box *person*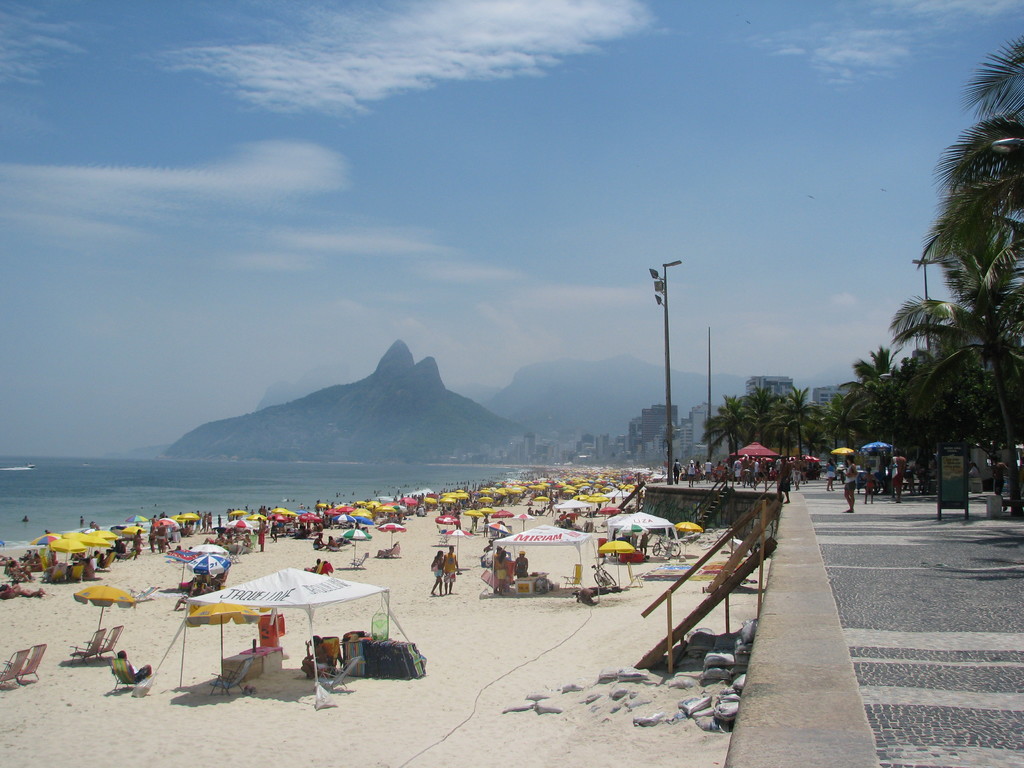
177 506 223 529
